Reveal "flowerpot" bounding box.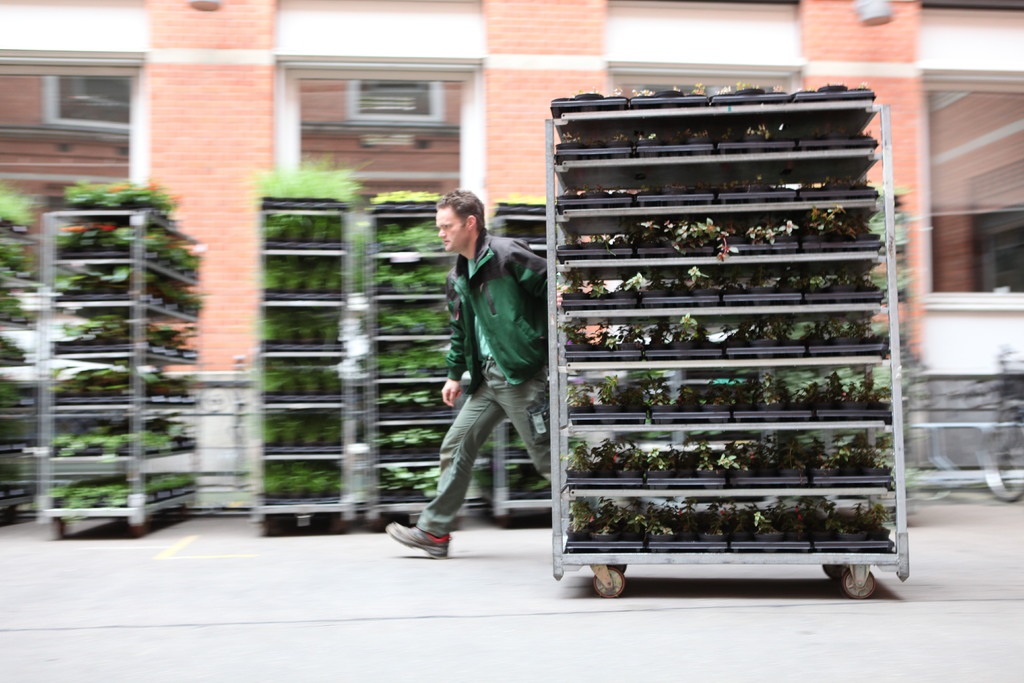
Revealed: pyautogui.locateOnScreen(834, 334, 865, 354).
